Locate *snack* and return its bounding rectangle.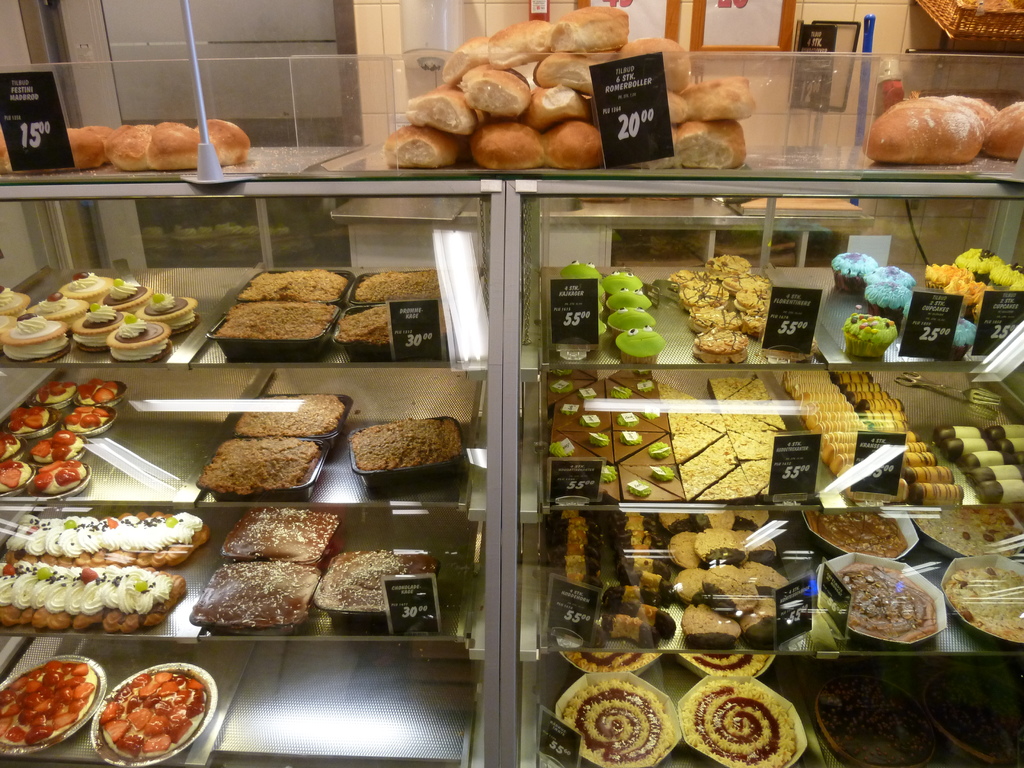
l=666, t=534, r=700, b=566.
